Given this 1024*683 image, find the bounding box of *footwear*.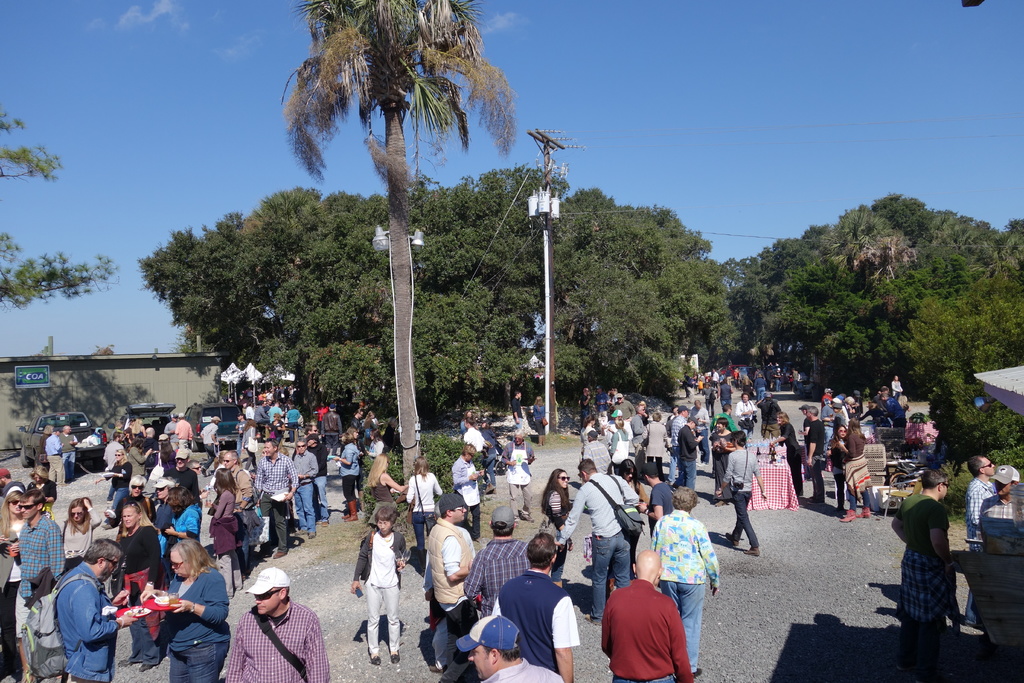
select_region(742, 543, 764, 555).
